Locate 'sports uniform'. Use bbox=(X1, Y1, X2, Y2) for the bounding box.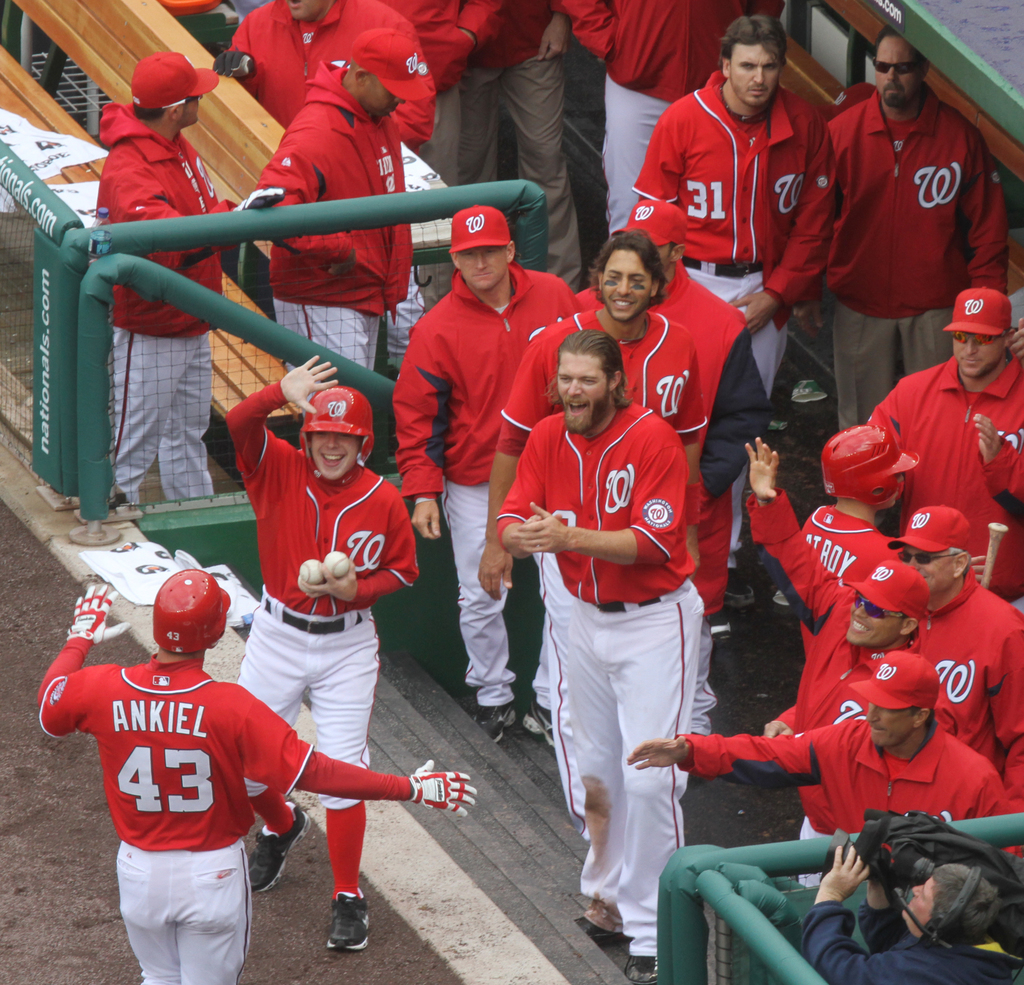
bbox=(224, 368, 422, 952).
